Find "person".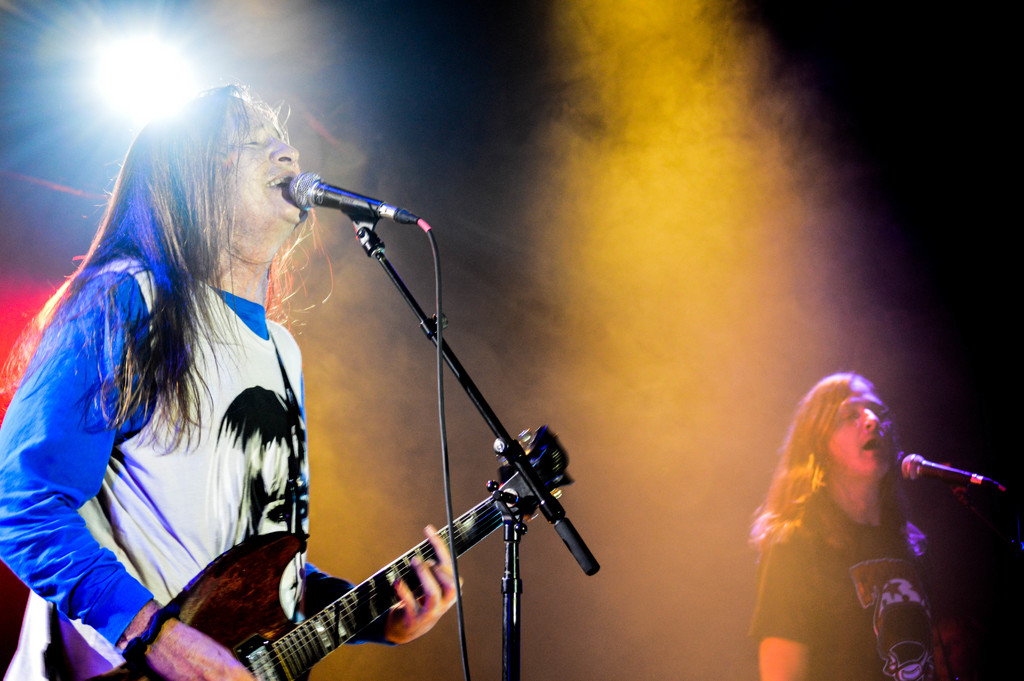
[x1=749, y1=340, x2=1007, y2=680].
